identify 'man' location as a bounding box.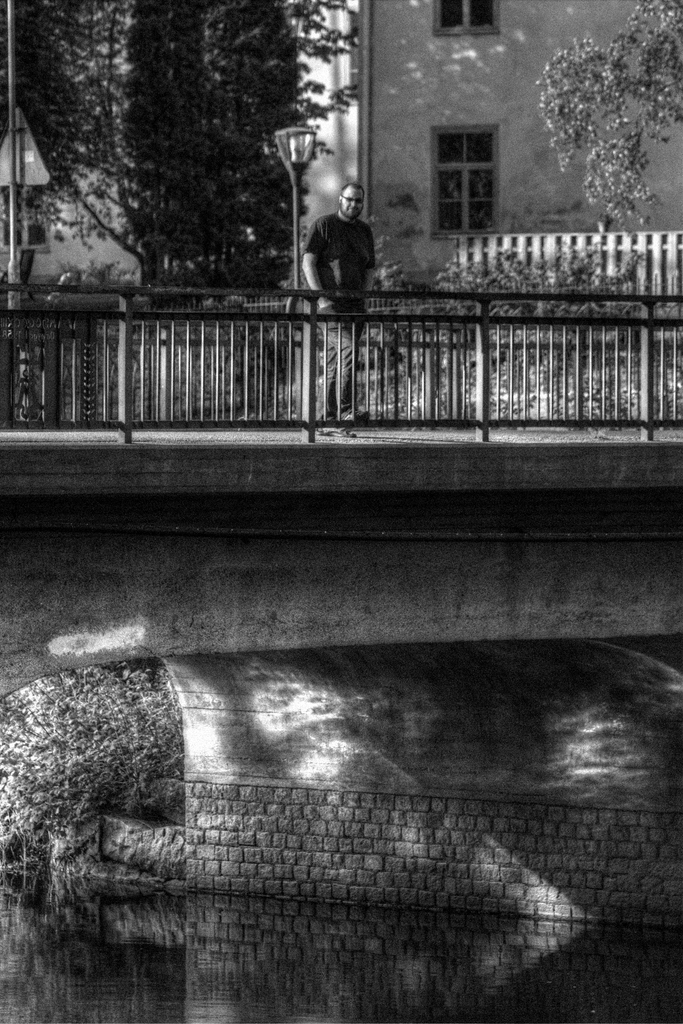
<box>299,170,393,294</box>.
